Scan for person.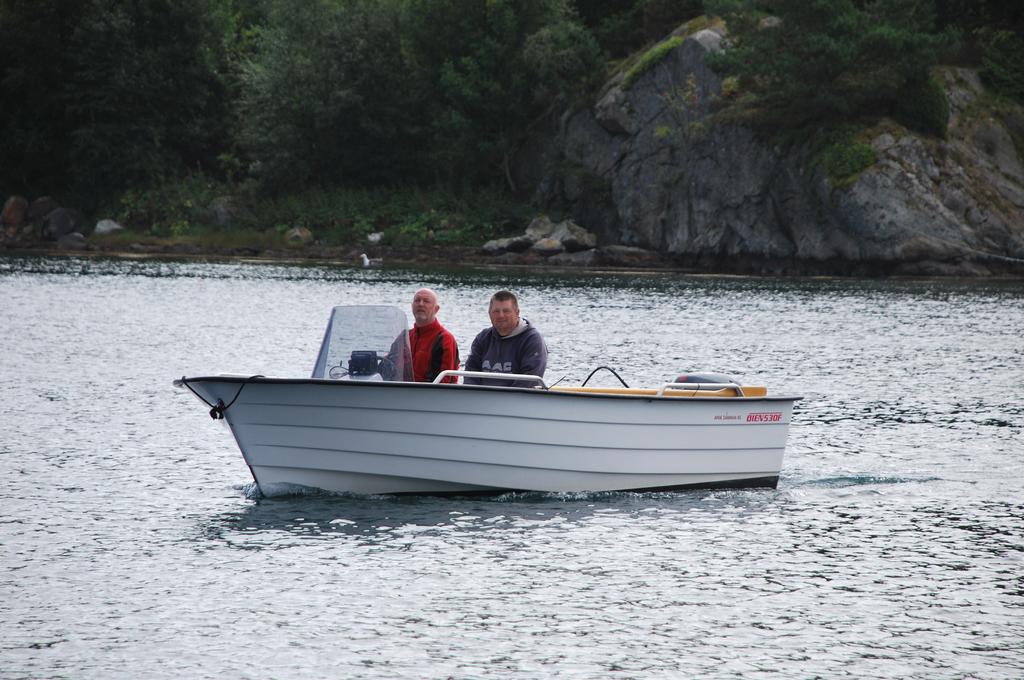
Scan result: box(463, 290, 547, 391).
